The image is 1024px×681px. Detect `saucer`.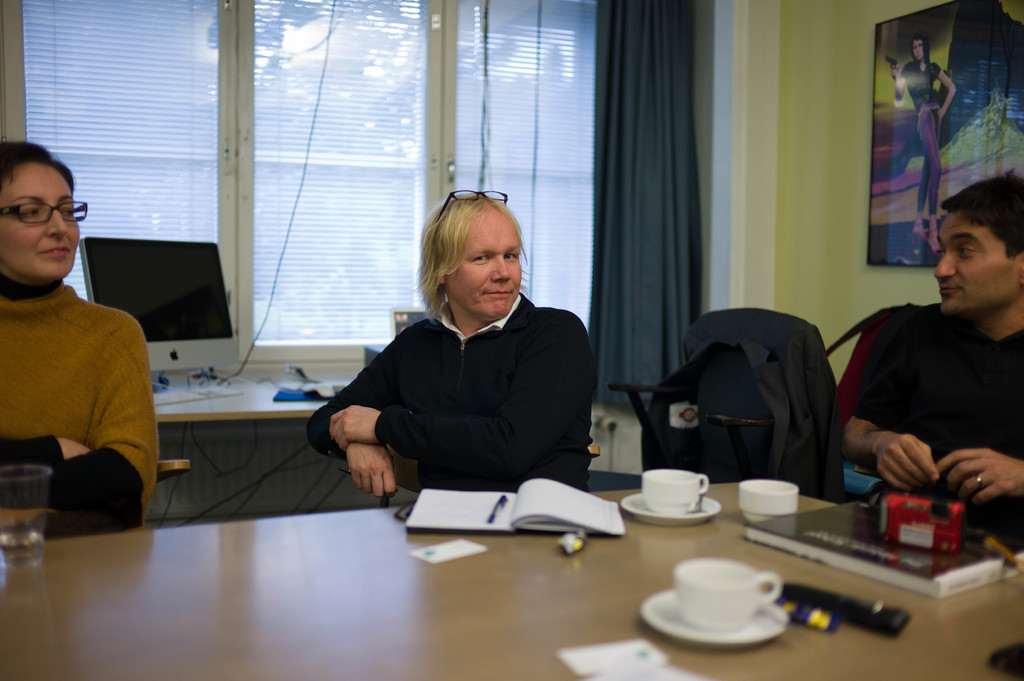
Detection: rect(615, 490, 725, 524).
